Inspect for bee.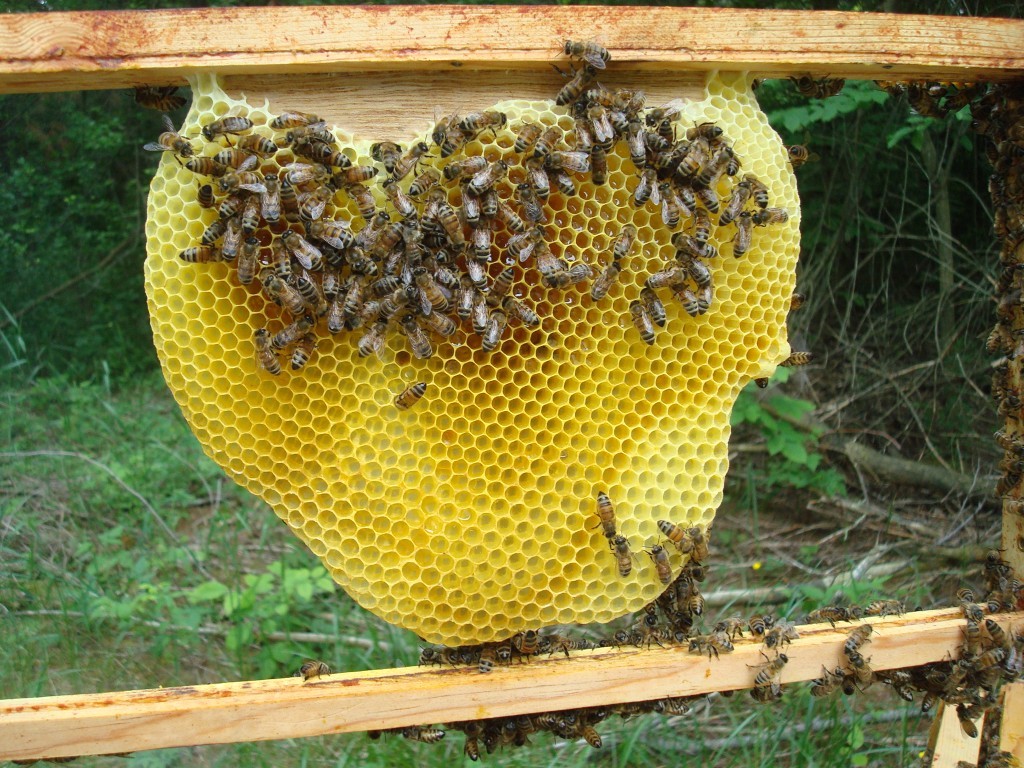
Inspection: (left=247, top=329, right=286, bottom=378).
